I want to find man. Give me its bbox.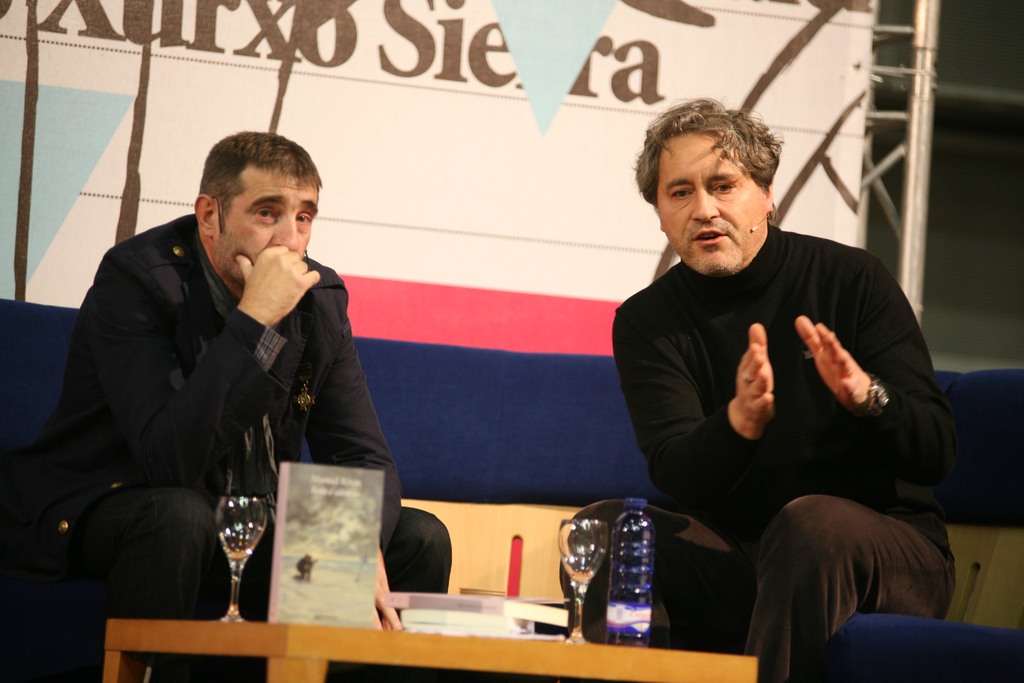
[left=610, top=97, right=957, bottom=682].
